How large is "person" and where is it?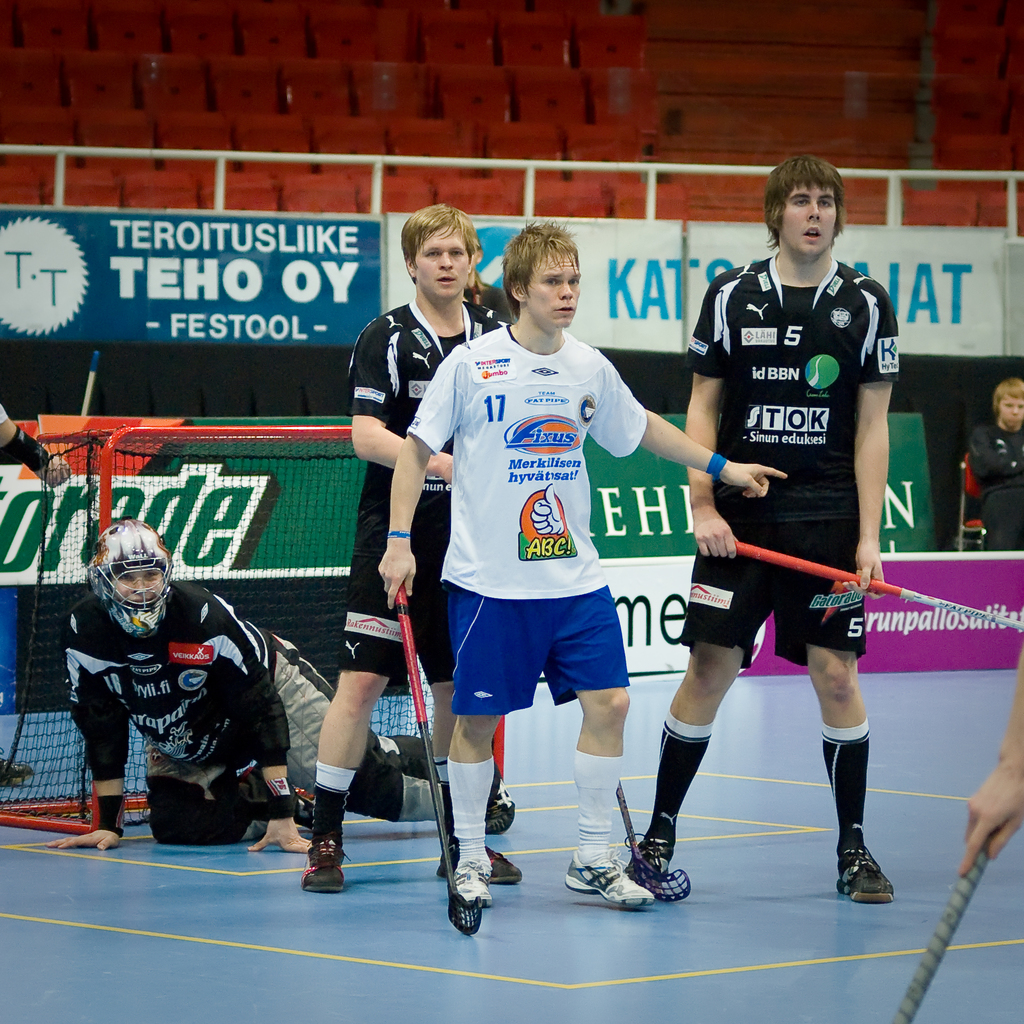
Bounding box: crop(300, 202, 522, 893).
